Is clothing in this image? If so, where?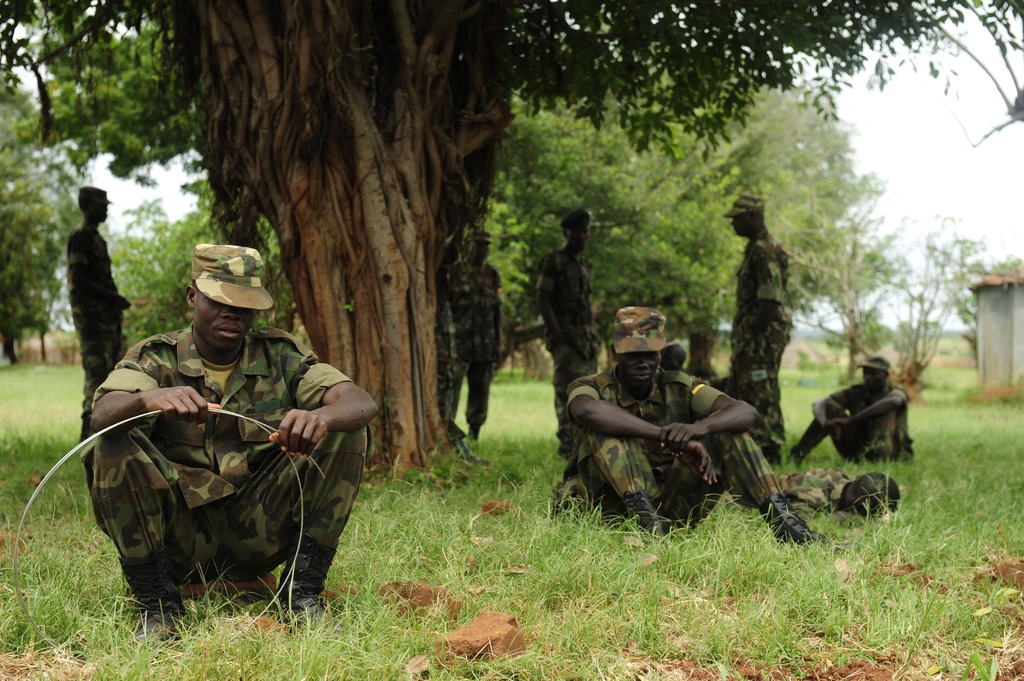
Yes, at region(452, 255, 503, 427).
